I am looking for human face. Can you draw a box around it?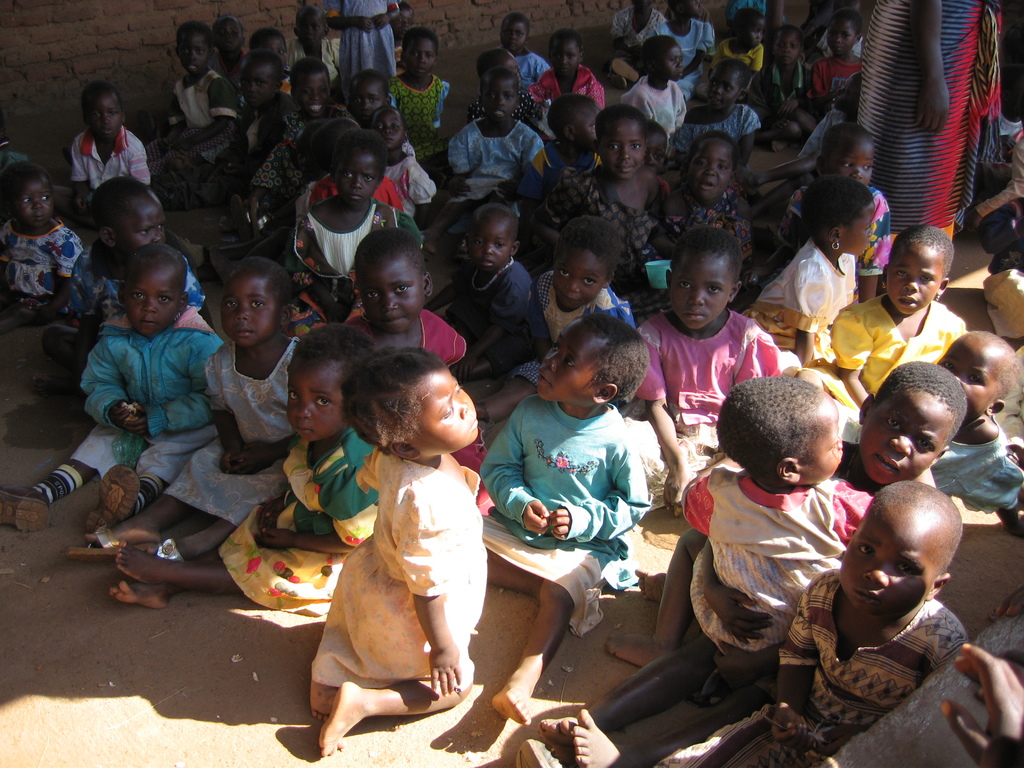
Sure, the bounding box is crop(884, 247, 942, 315).
